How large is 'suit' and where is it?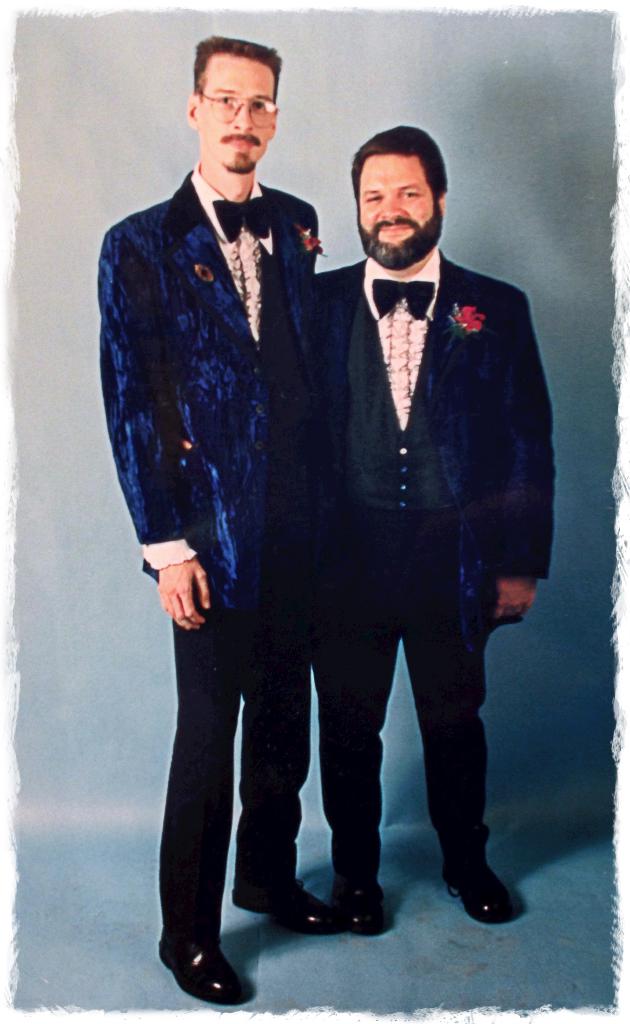
Bounding box: x1=119, y1=69, x2=392, y2=977.
